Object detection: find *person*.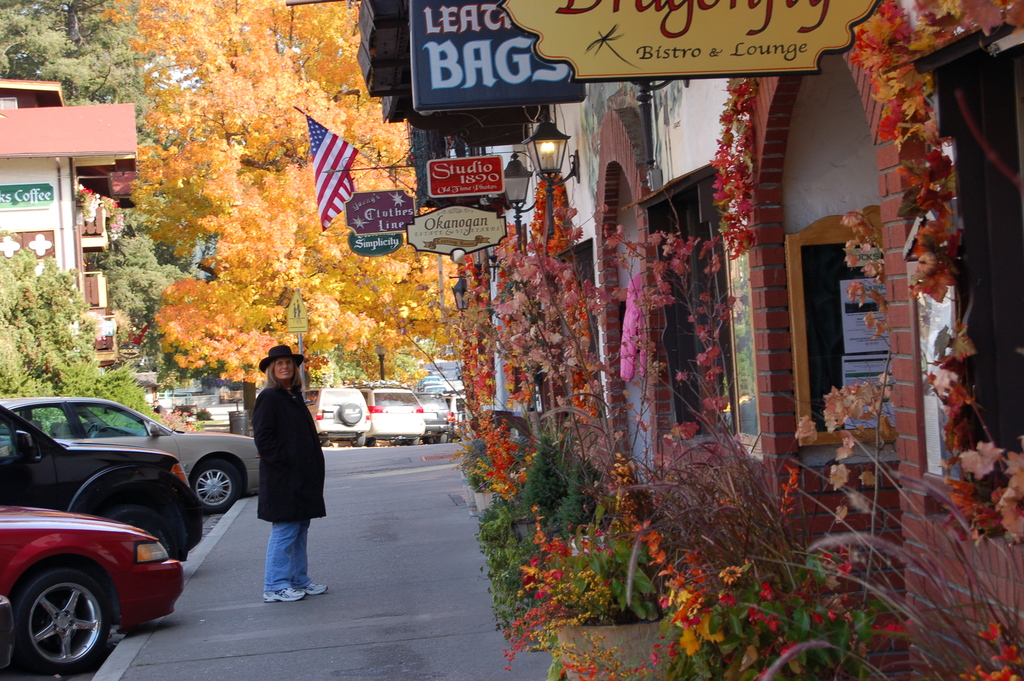
(left=236, top=341, right=323, bottom=598).
